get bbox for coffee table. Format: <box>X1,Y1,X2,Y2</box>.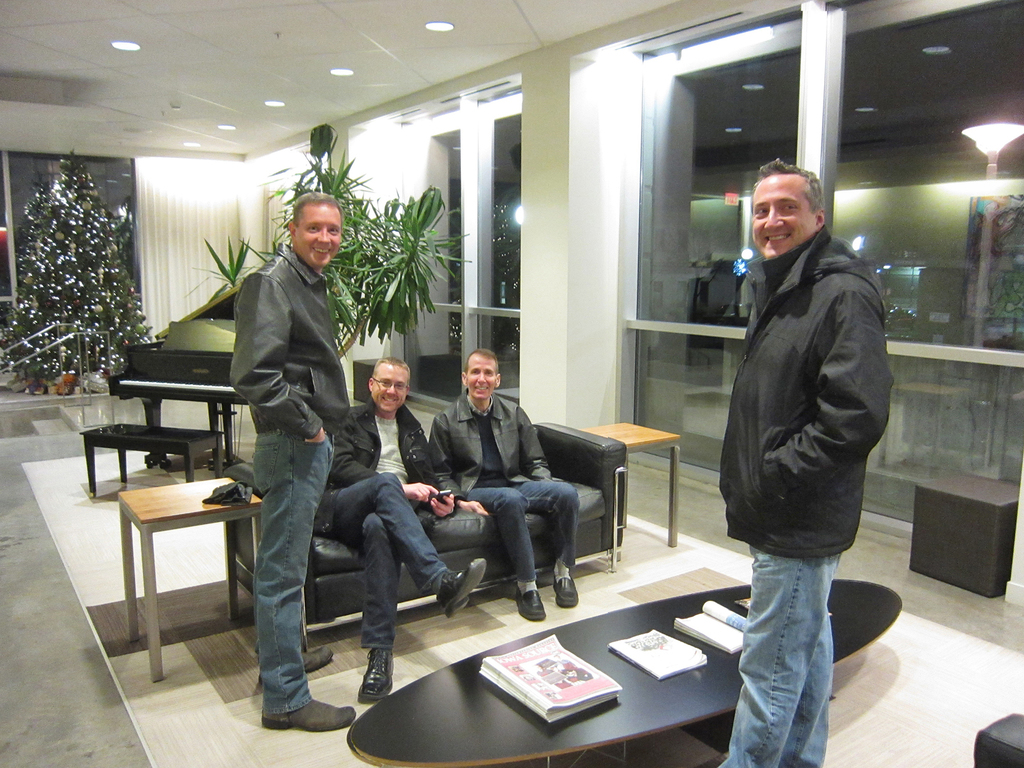
<box>116,474,263,686</box>.
